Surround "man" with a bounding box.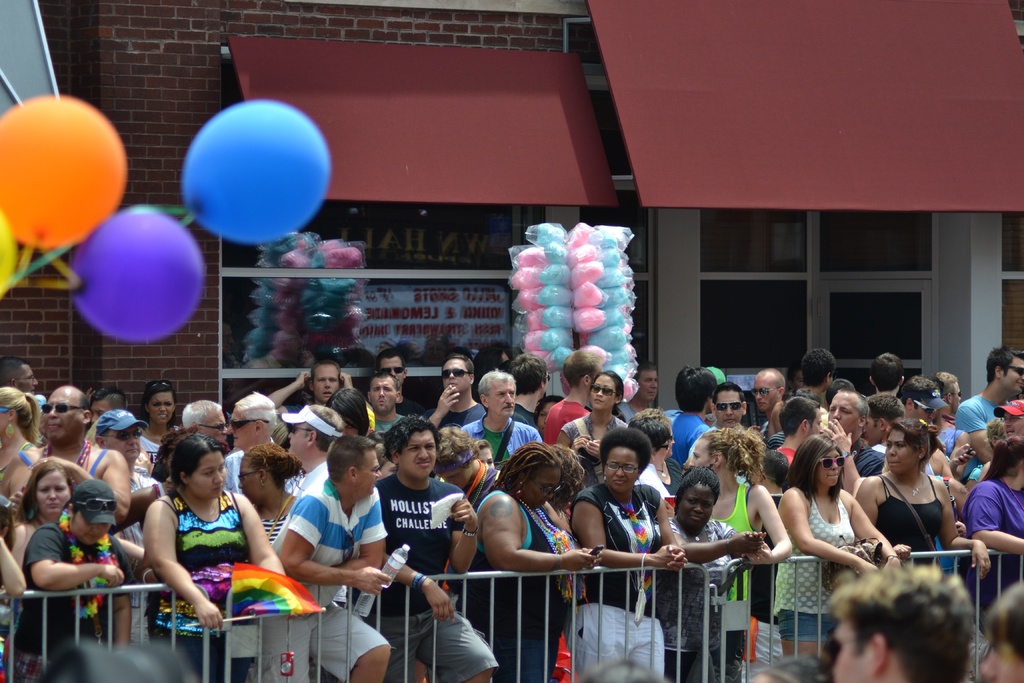
356/381/399/462.
